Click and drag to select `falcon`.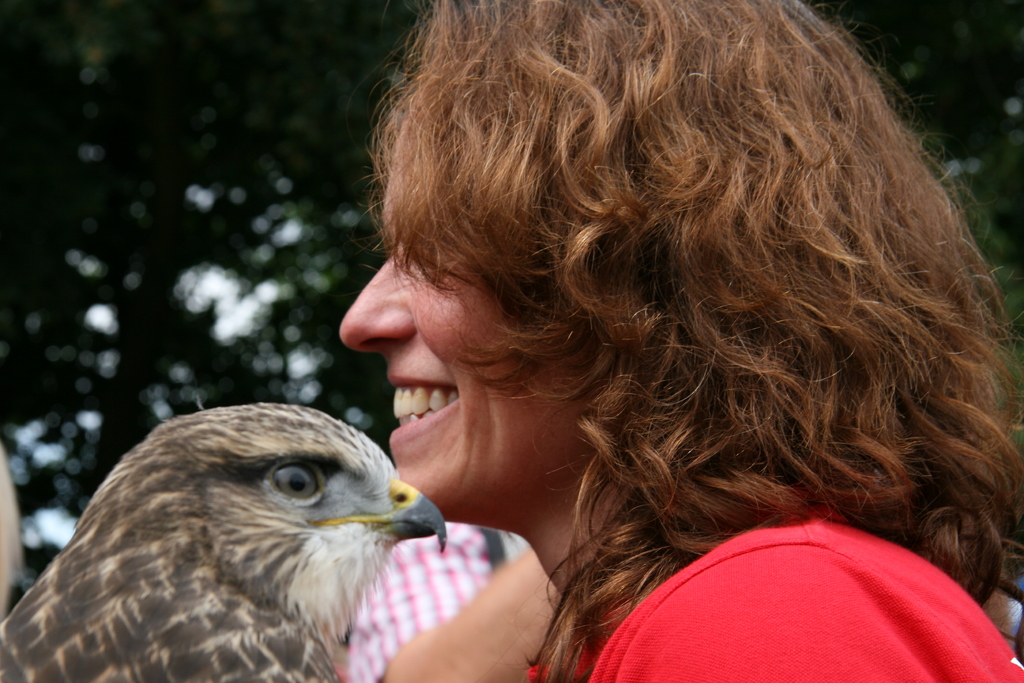
Selection: [0, 400, 446, 682].
